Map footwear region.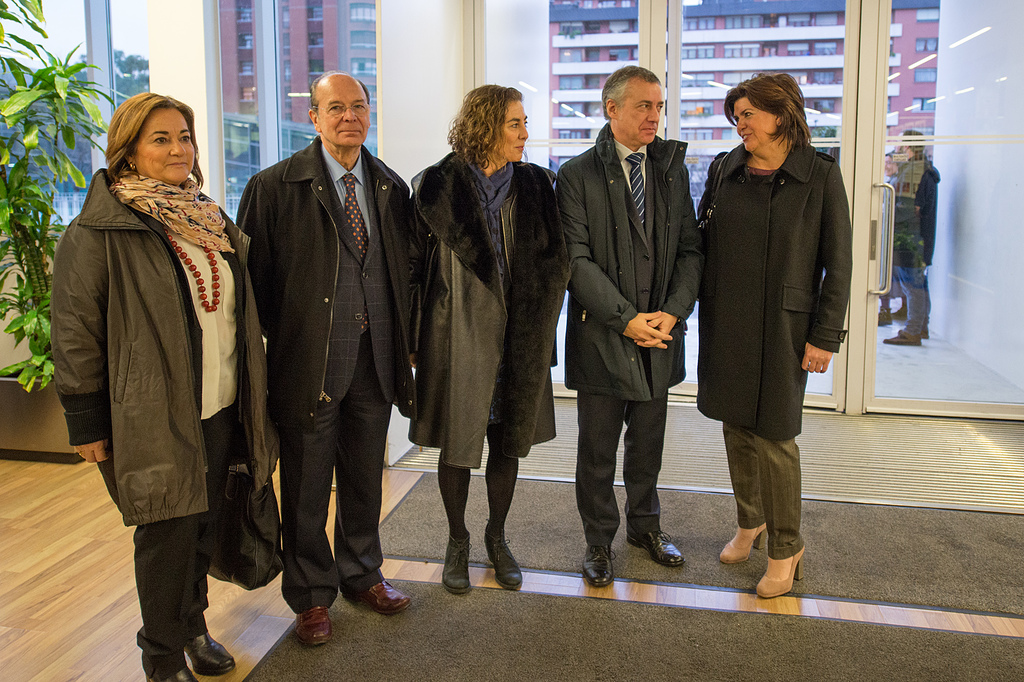
Mapped to region(898, 329, 929, 337).
